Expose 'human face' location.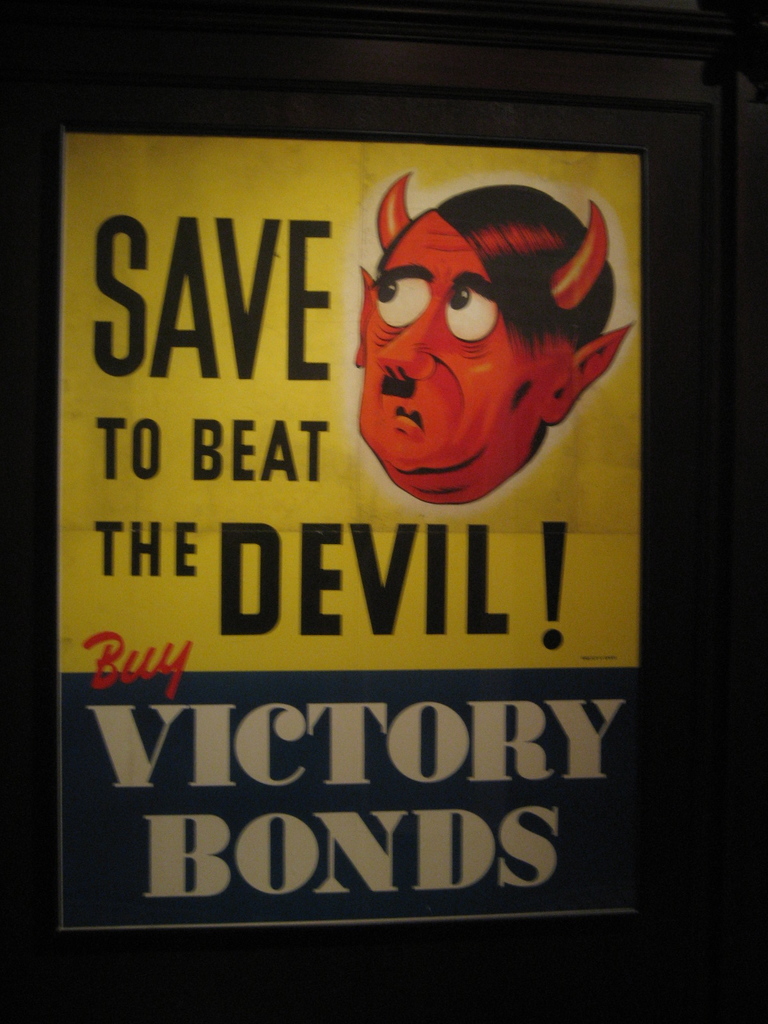
Exposed at detection(358, 208, 571, 474).
